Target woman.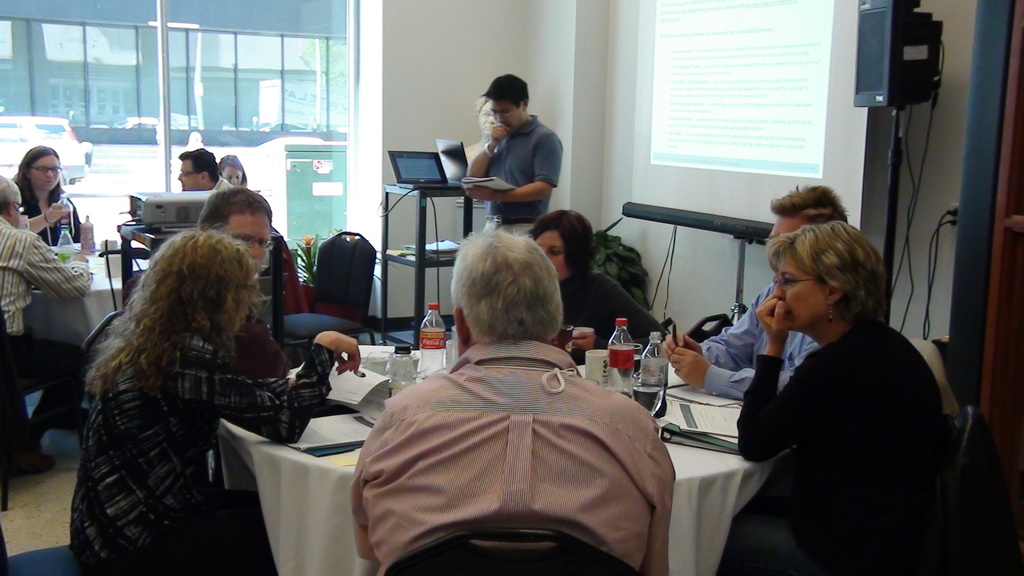
Target region: [left=527, top=209, right=671, bottom=348].
